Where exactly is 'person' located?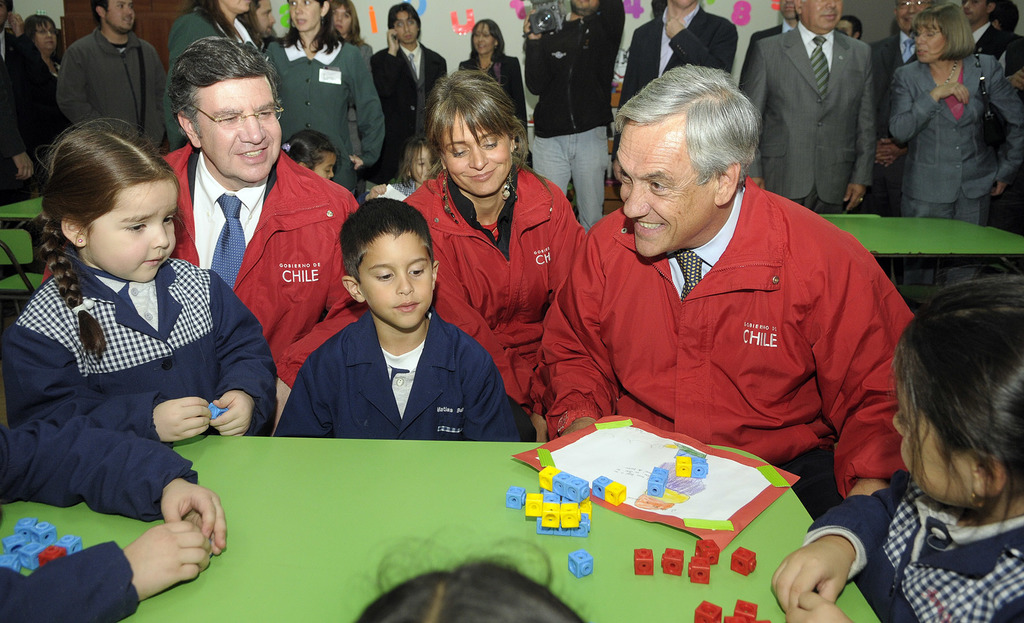
Its bounding box is bbox(769, 282, 1023, 622).
